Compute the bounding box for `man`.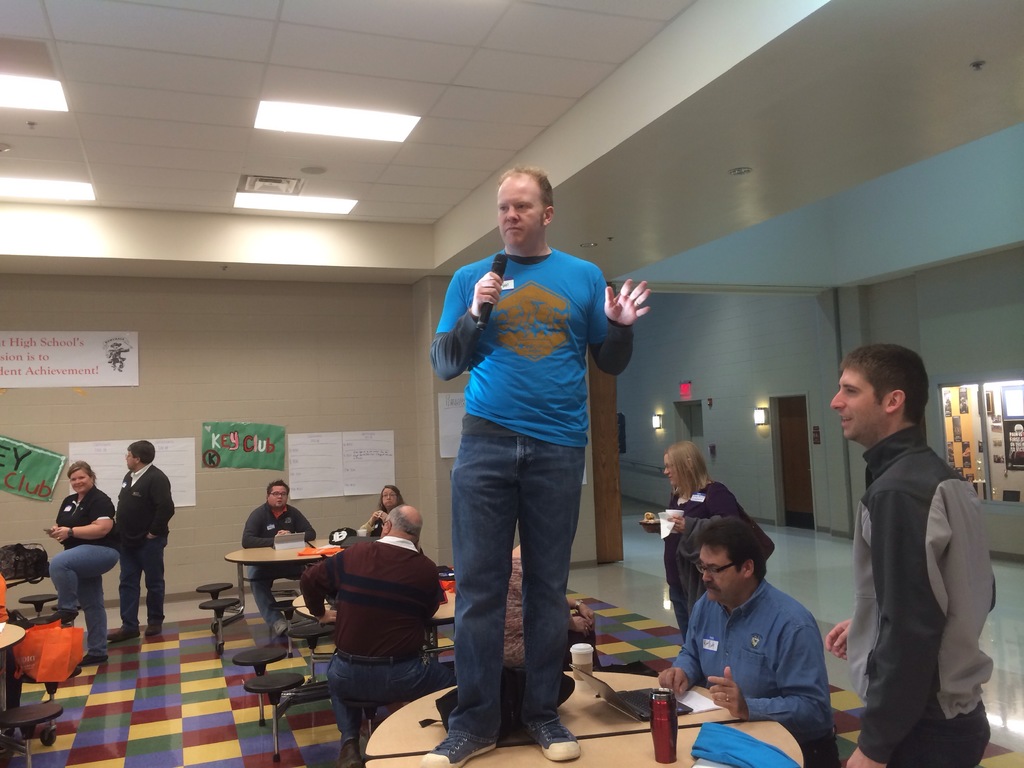
rect(237, 480, 323, 627).
